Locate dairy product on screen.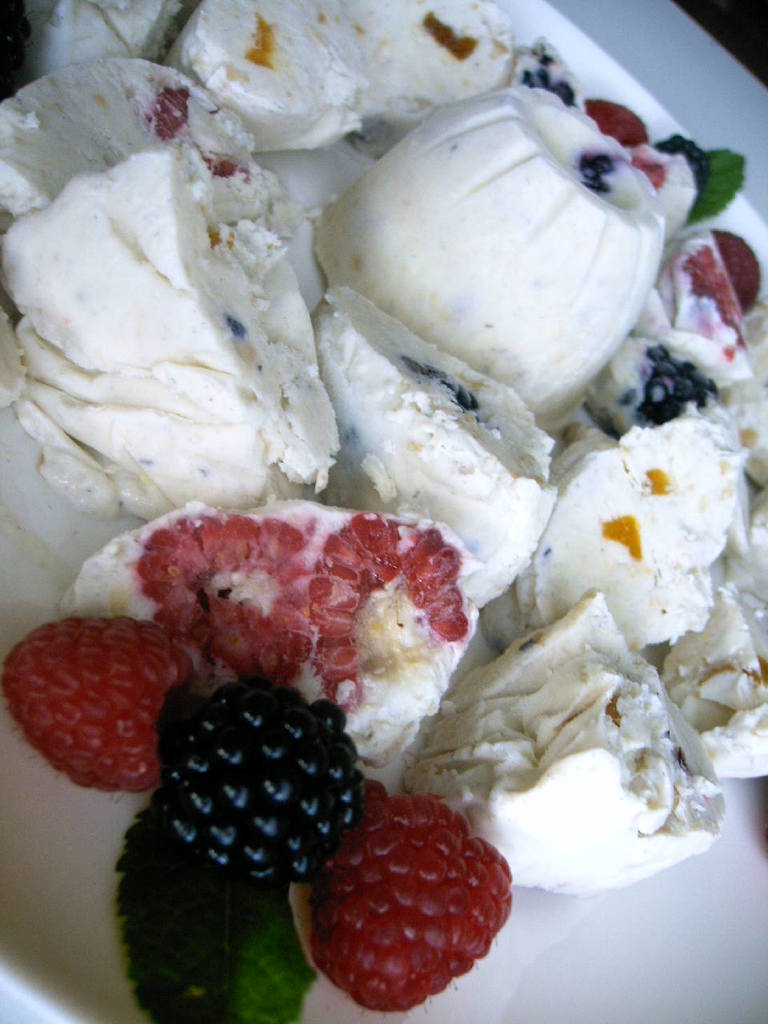
On screen at 344 0 546 116.
